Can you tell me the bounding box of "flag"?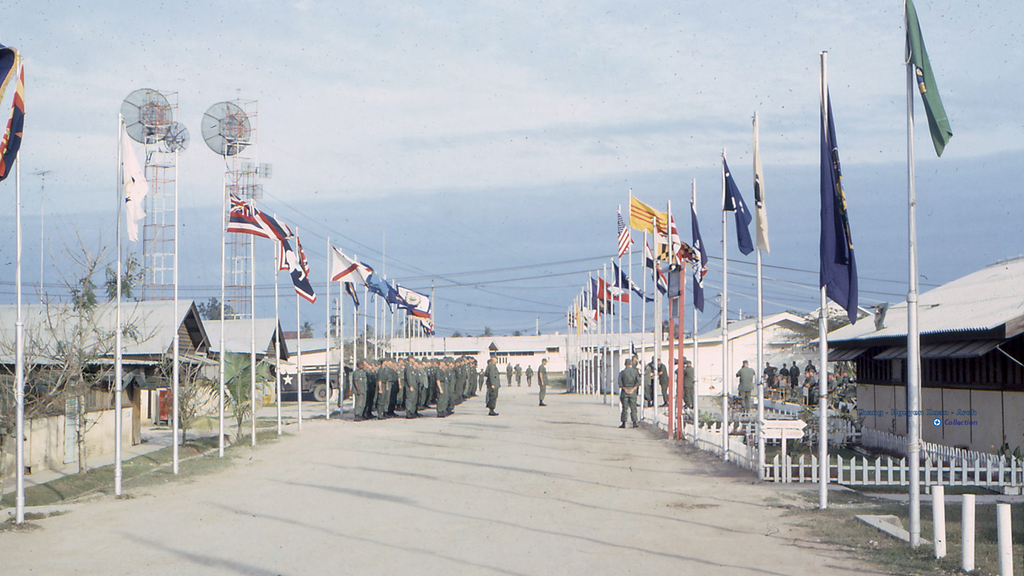
l=820, t=99, r=856, b=328.
